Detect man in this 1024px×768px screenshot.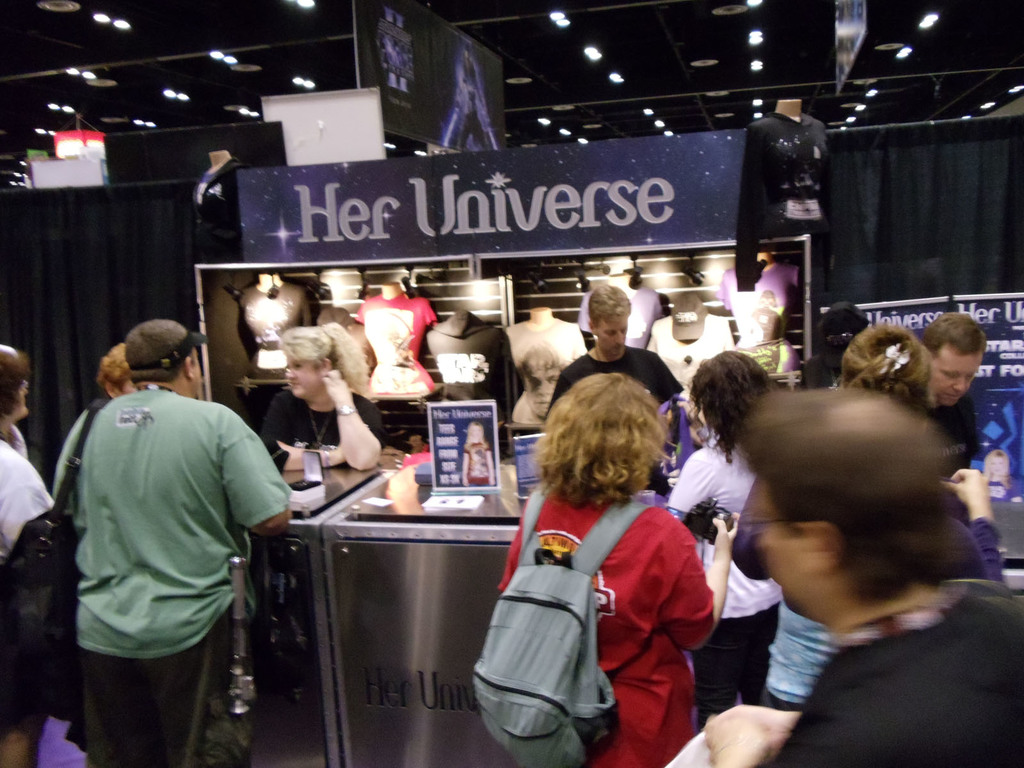
Detection: <bbox>56, 308, 298, 761</bbox>.
